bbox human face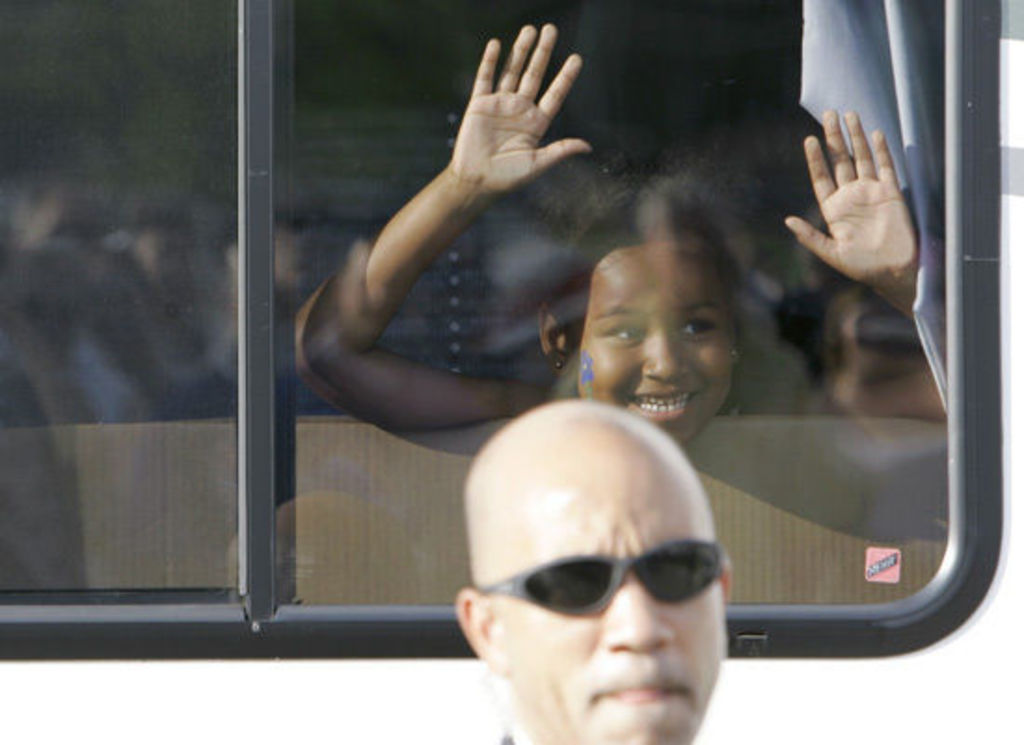
pyautogui.locateOnScreen(490, 458, 726, 743)
